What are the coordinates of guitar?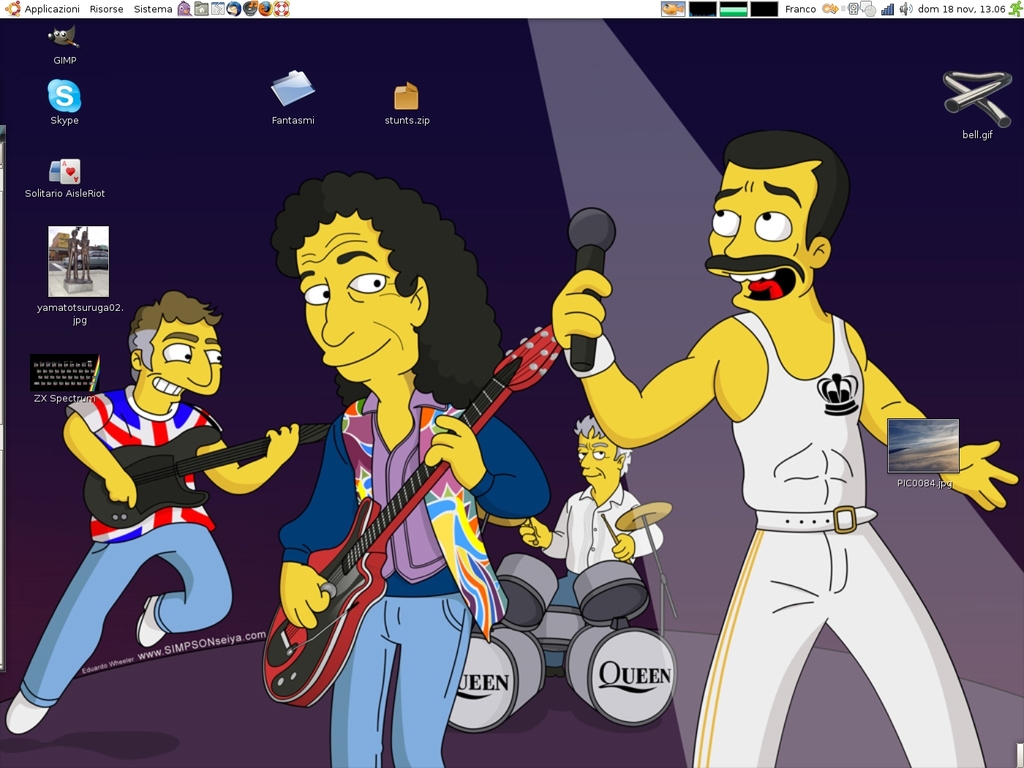
<box>244,358,538,705</box>.
